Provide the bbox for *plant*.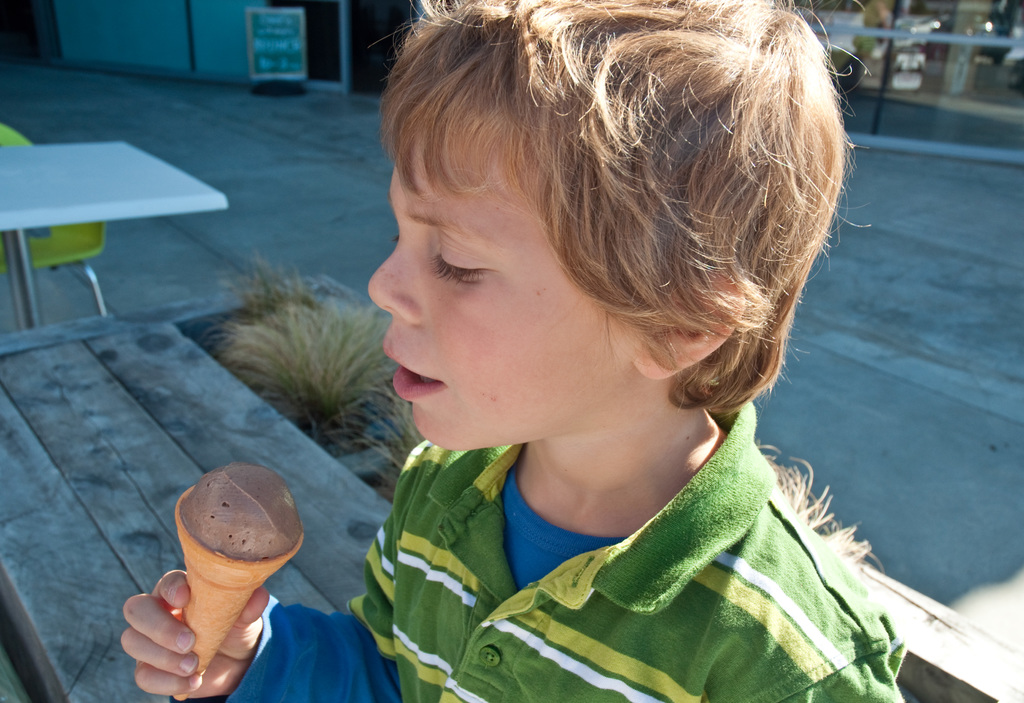
<region>180, 245, 392, 444</region>.
